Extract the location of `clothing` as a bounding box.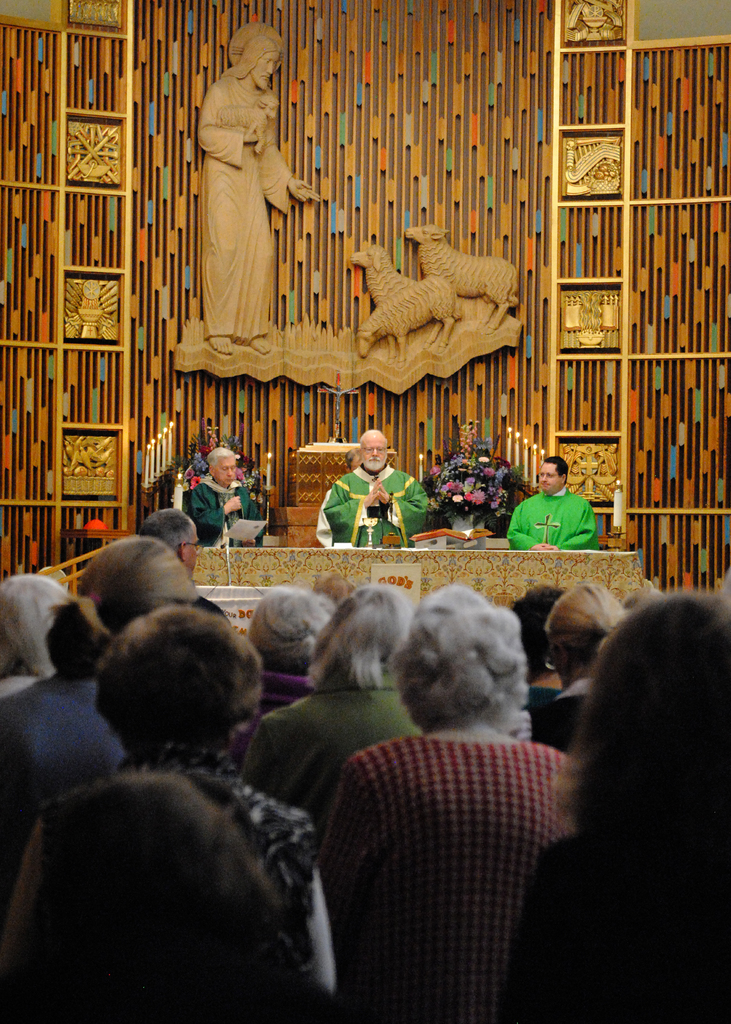
detection(229, 654, 437, 829).
